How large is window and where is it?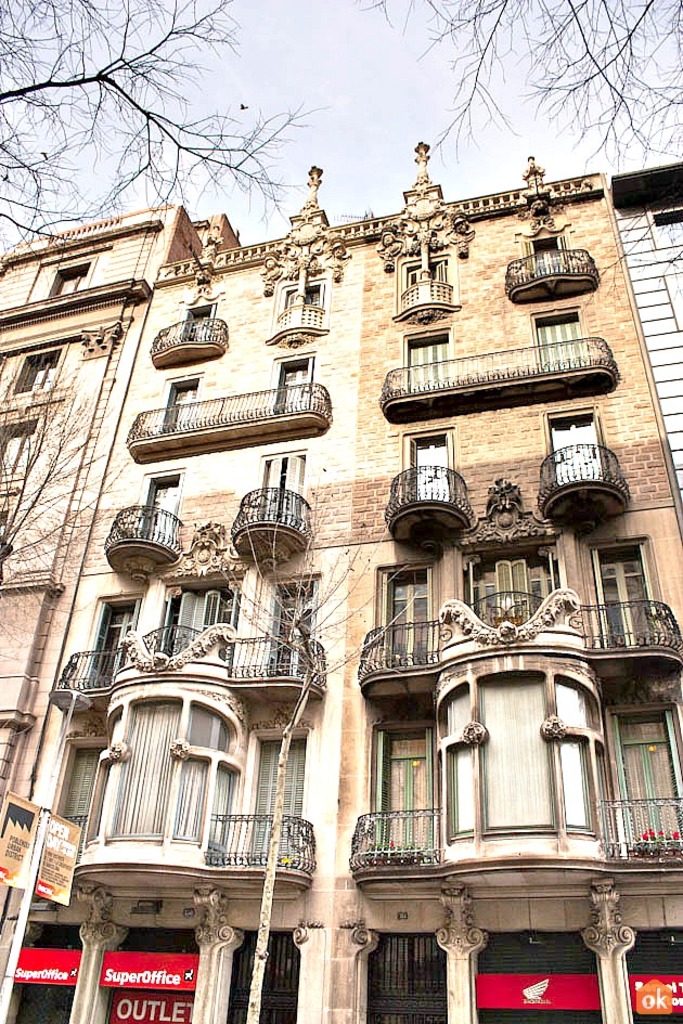
Bounding box: {"left": 429, "top": 663, "right": 602, "bottom": 846}.
